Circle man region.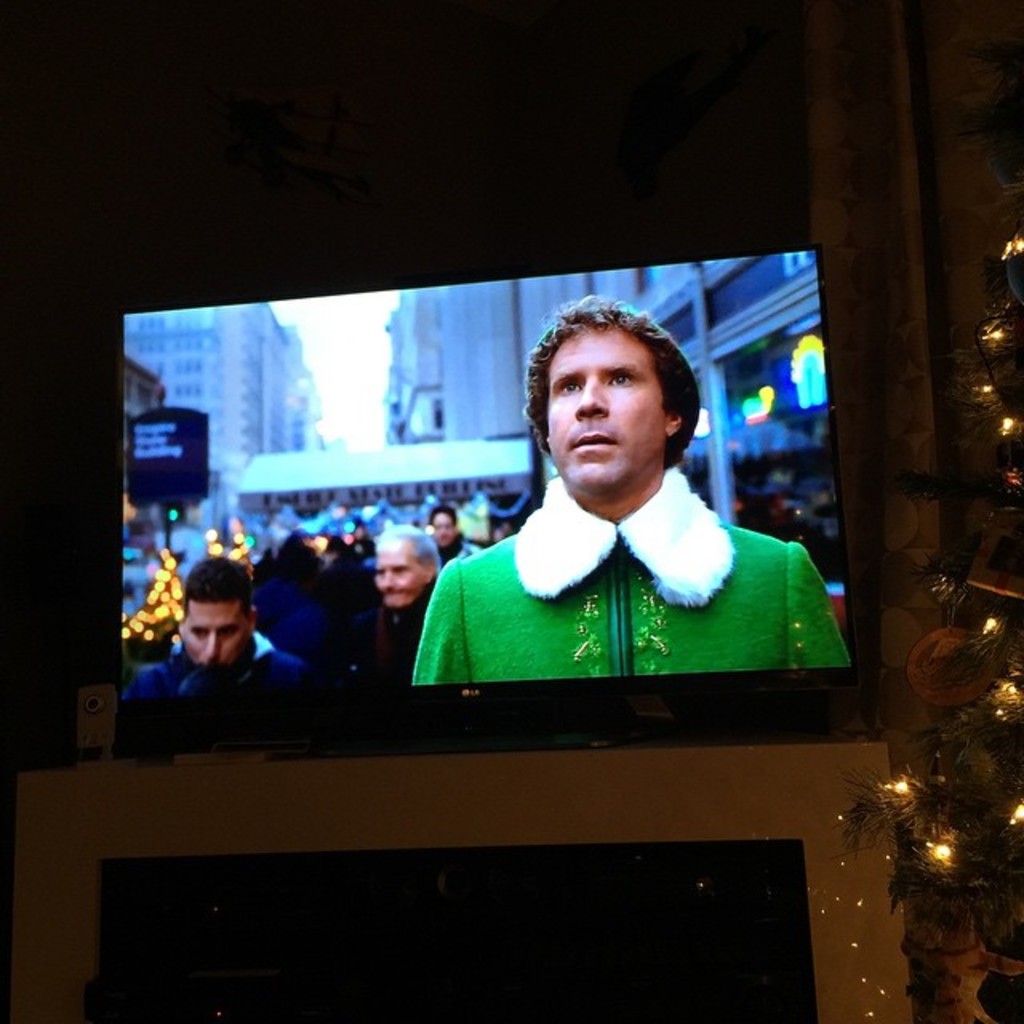
Region: 411:291:846:698.
